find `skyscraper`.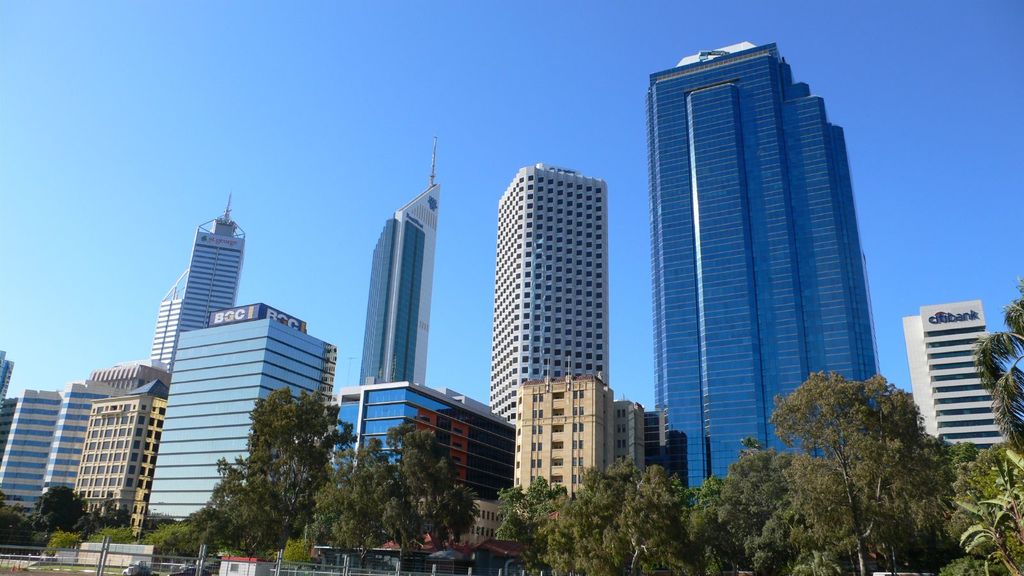
x1=59 y1=372 x2=174 y2=536.
